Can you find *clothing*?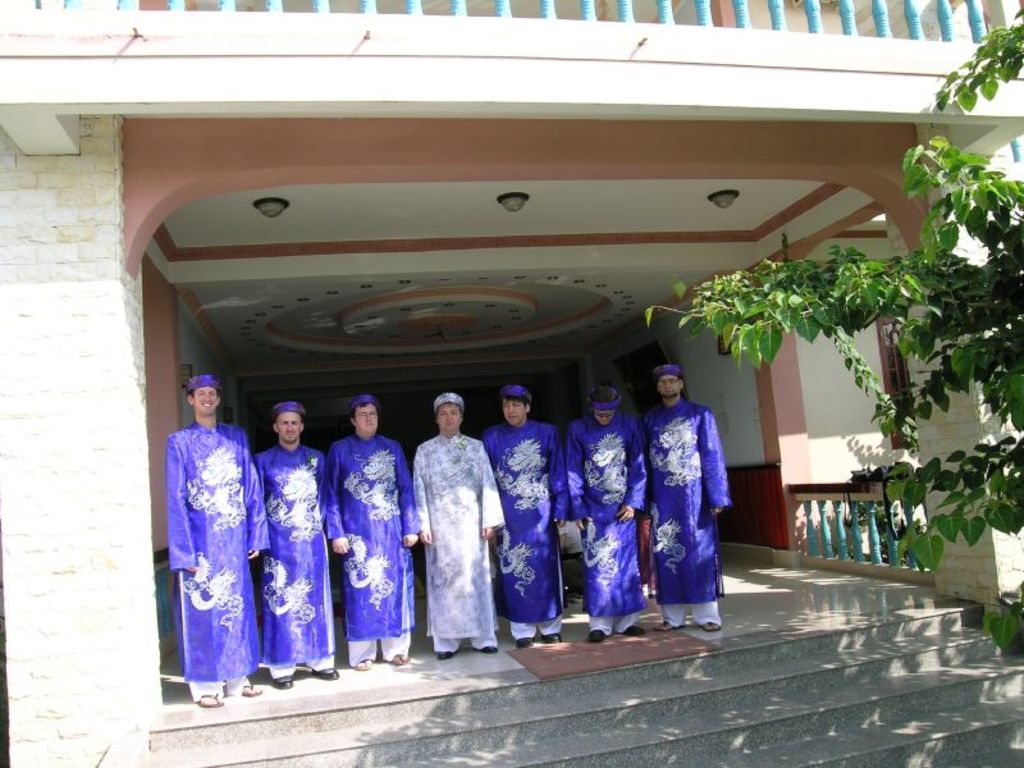
Yes, bounding box: 504/425/556/634.
